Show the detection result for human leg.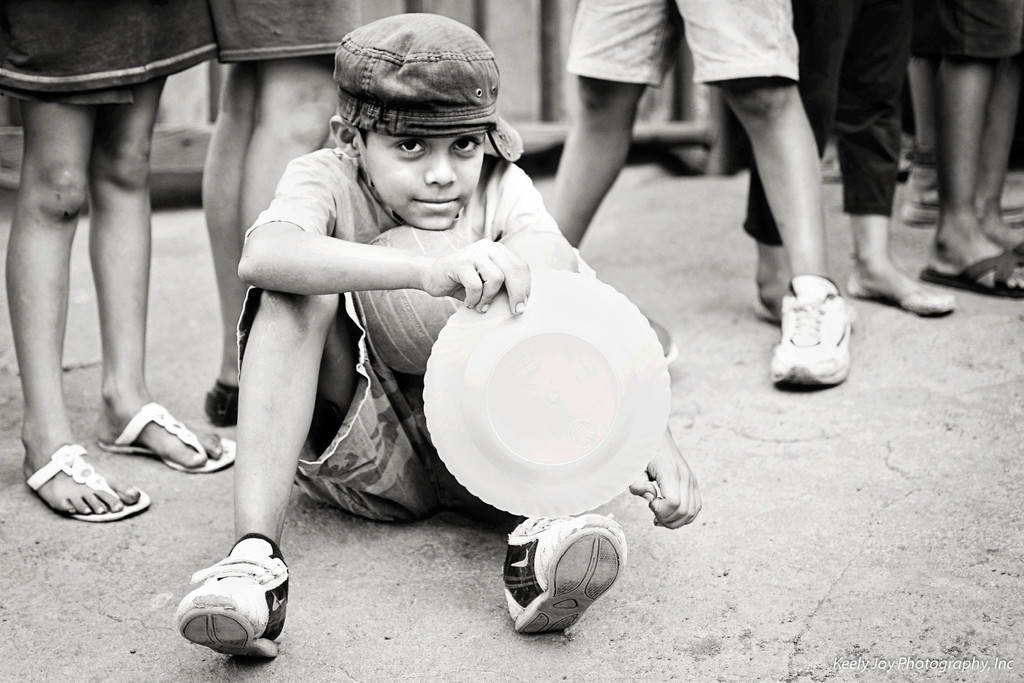
Rect(86, 0, 239, 472).
